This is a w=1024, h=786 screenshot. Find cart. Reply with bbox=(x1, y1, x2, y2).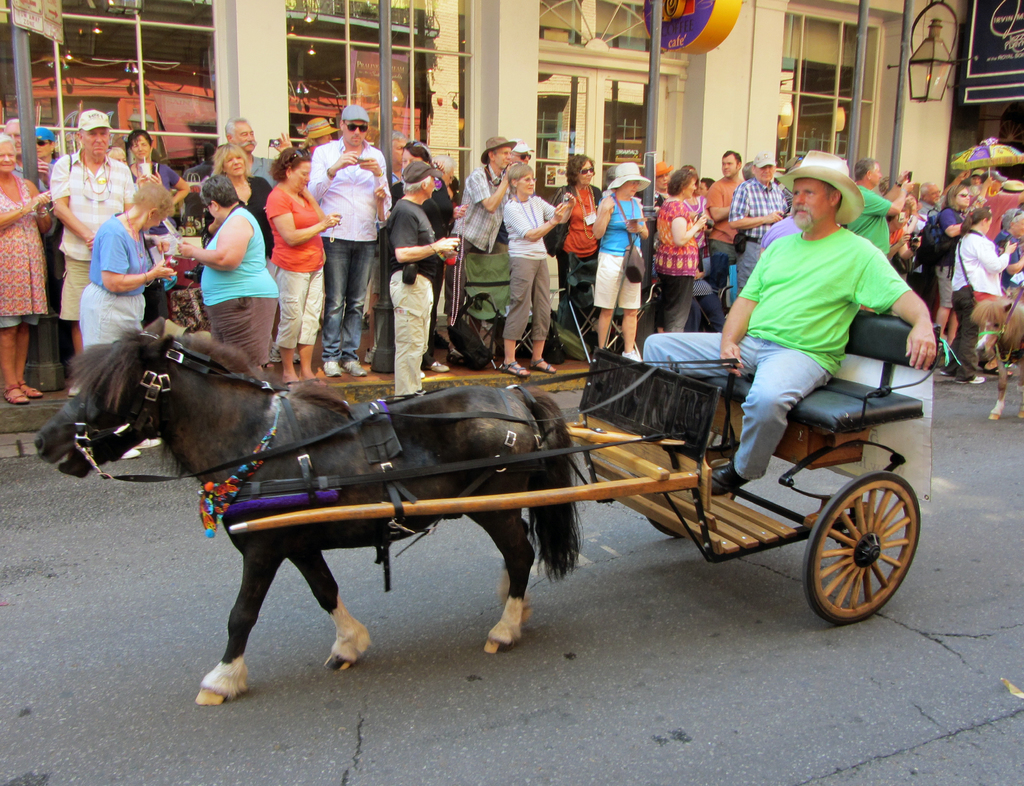
bbox=(229, 307, 928, 625).
